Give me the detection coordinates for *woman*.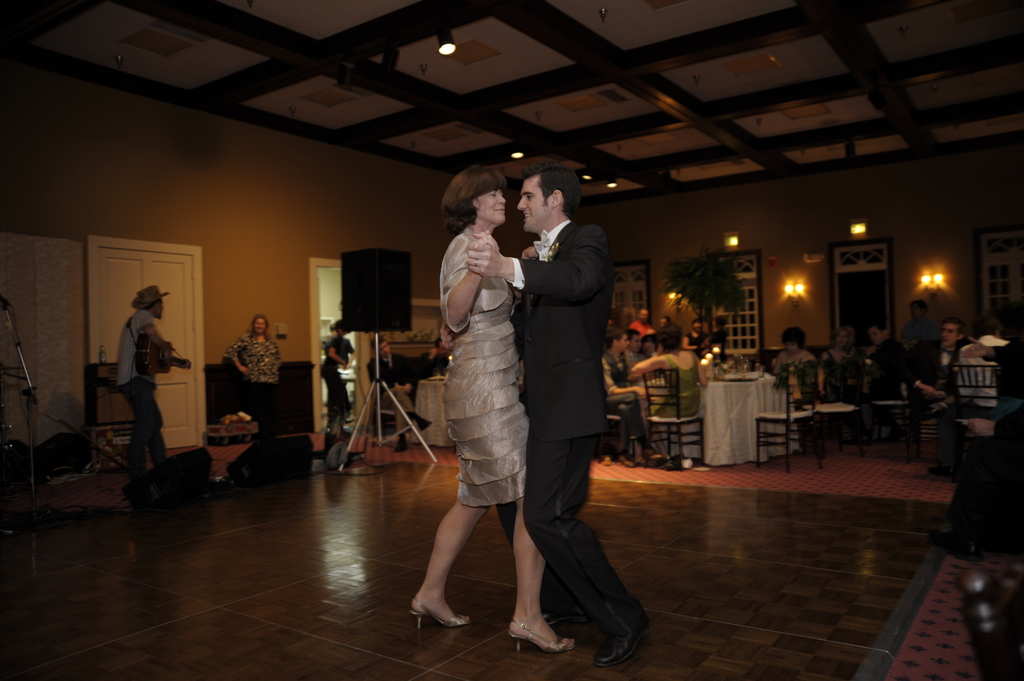
select_region(684, 314, 710, 361).
